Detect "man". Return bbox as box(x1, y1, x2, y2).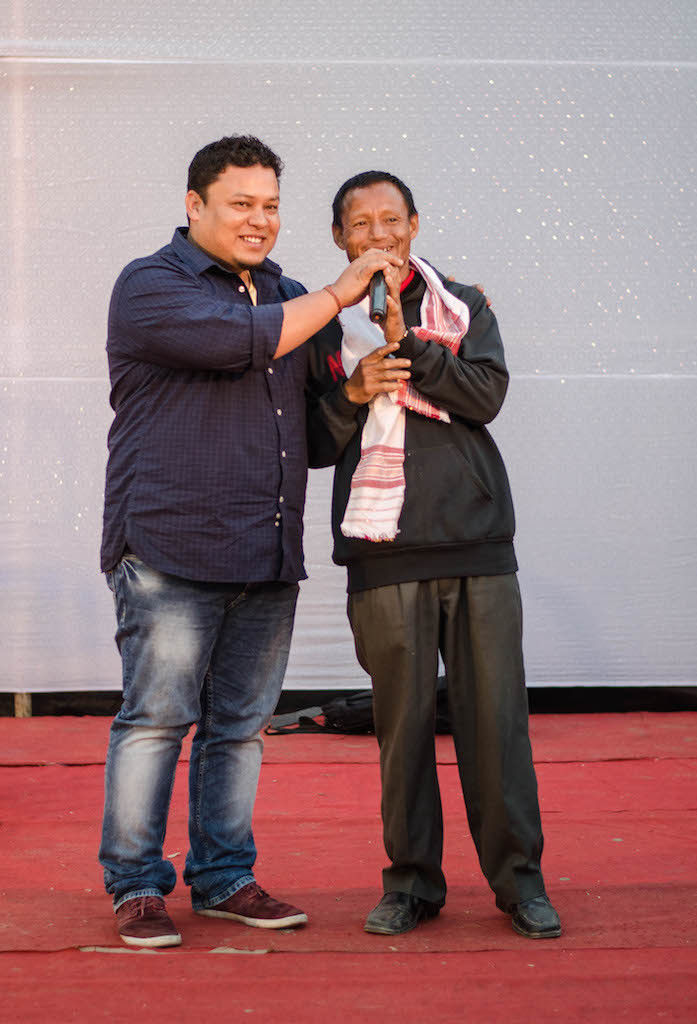
box(85, 129, 374, 901).
